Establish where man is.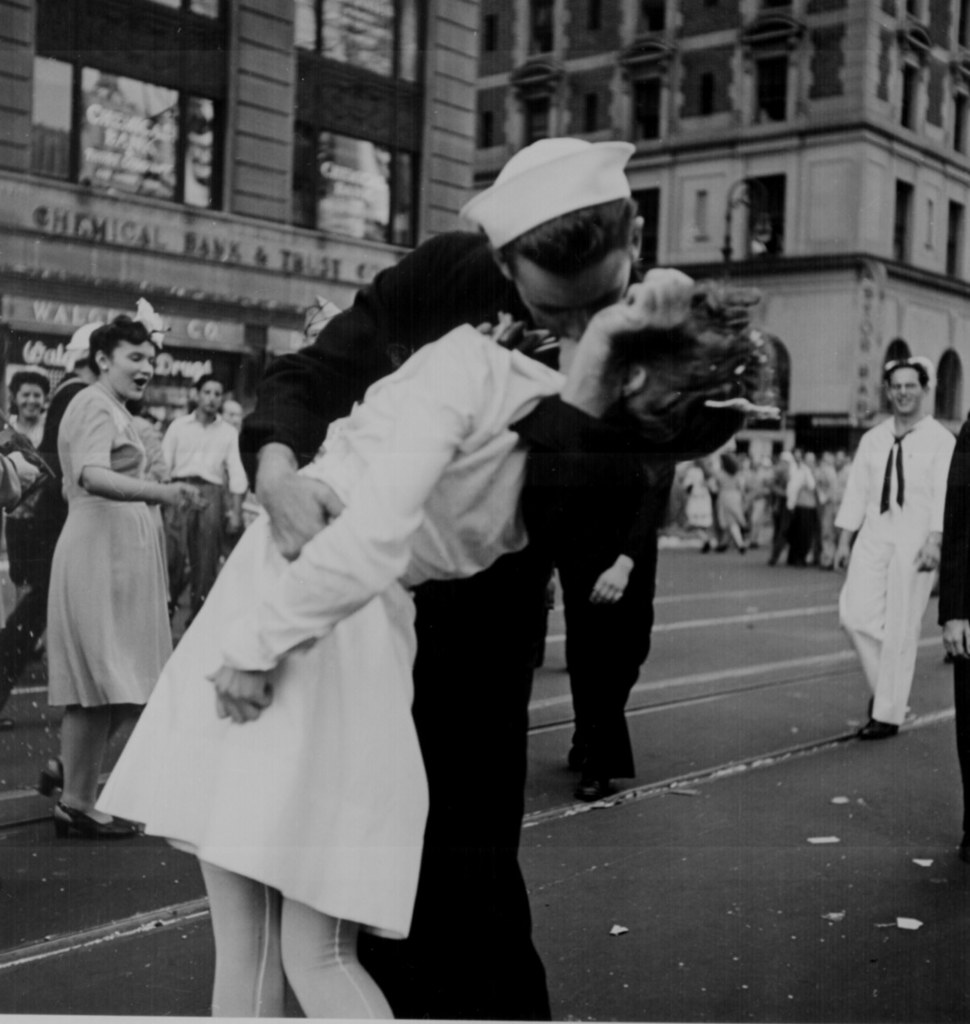
Established at 821/354/955/726.
